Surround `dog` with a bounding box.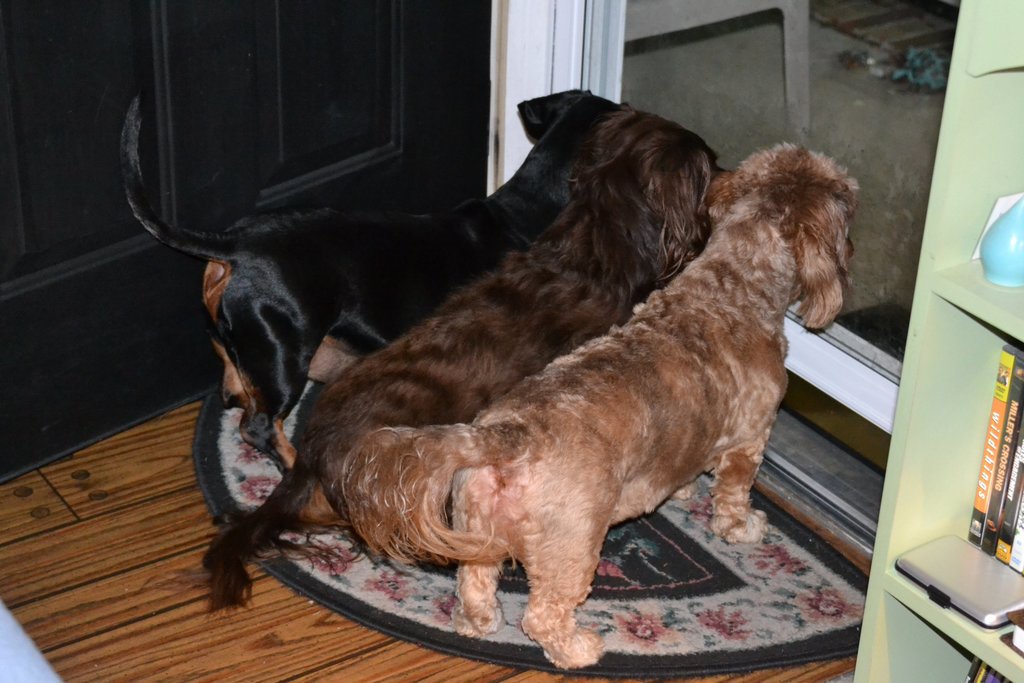
select_region(121, 96, 633, 481).
